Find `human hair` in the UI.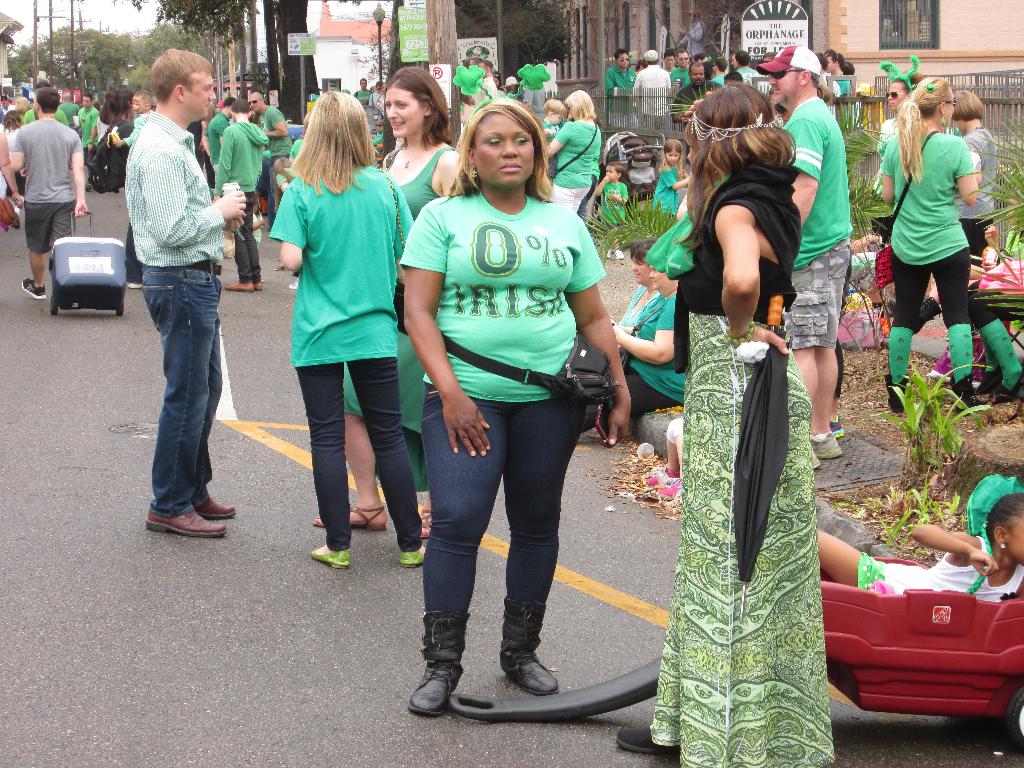
UI element at BBox(492, 76, 502, 88).
